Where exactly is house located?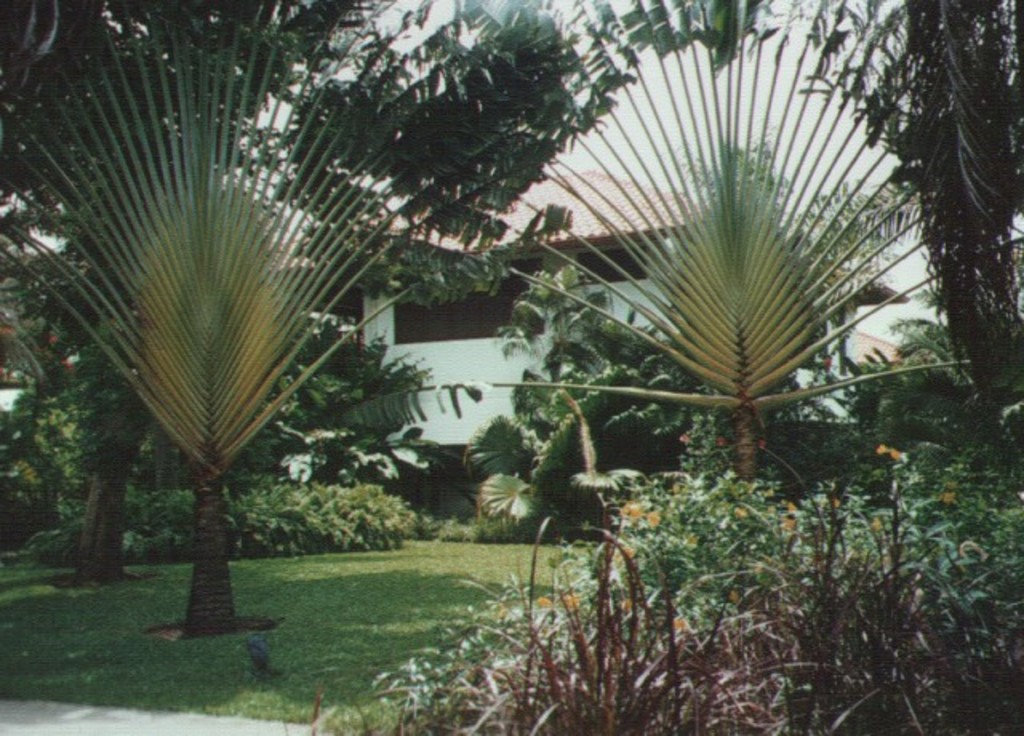
Its bounding box is select_region(0, 155, 909, 502).
